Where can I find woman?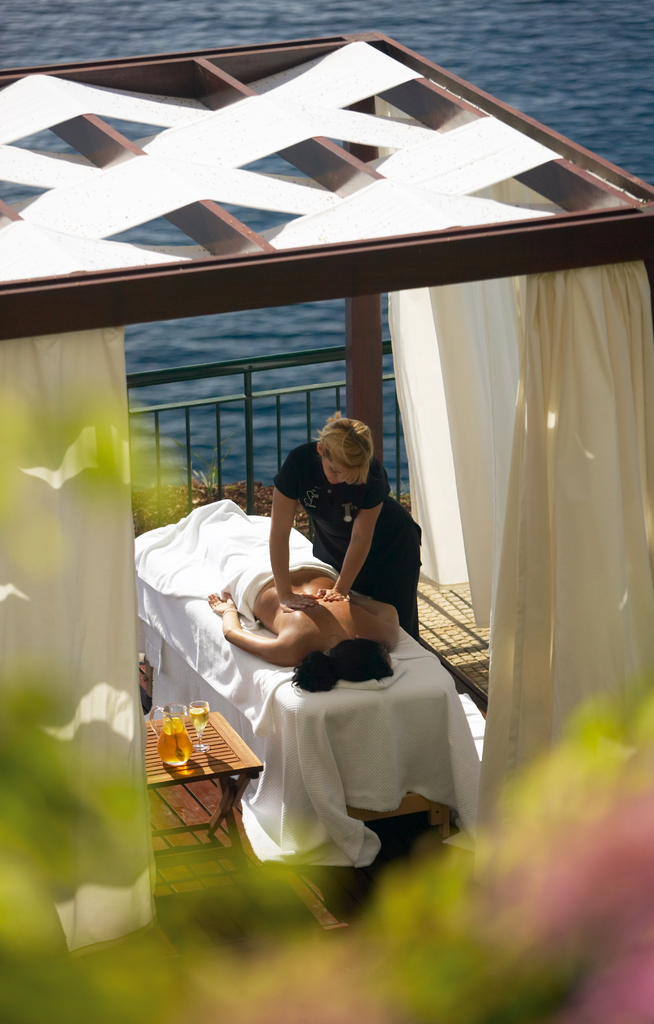
You can find it at 257:397:420:649.
